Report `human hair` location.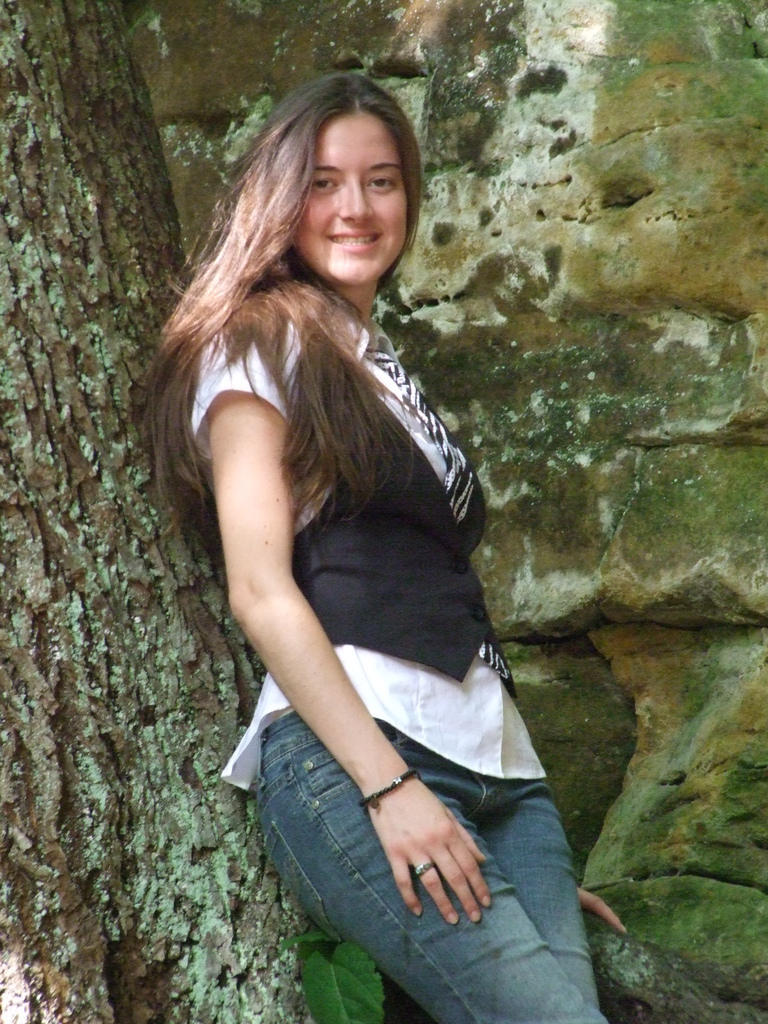
Report: (left=172, top=49, right=436, bottom=609).
